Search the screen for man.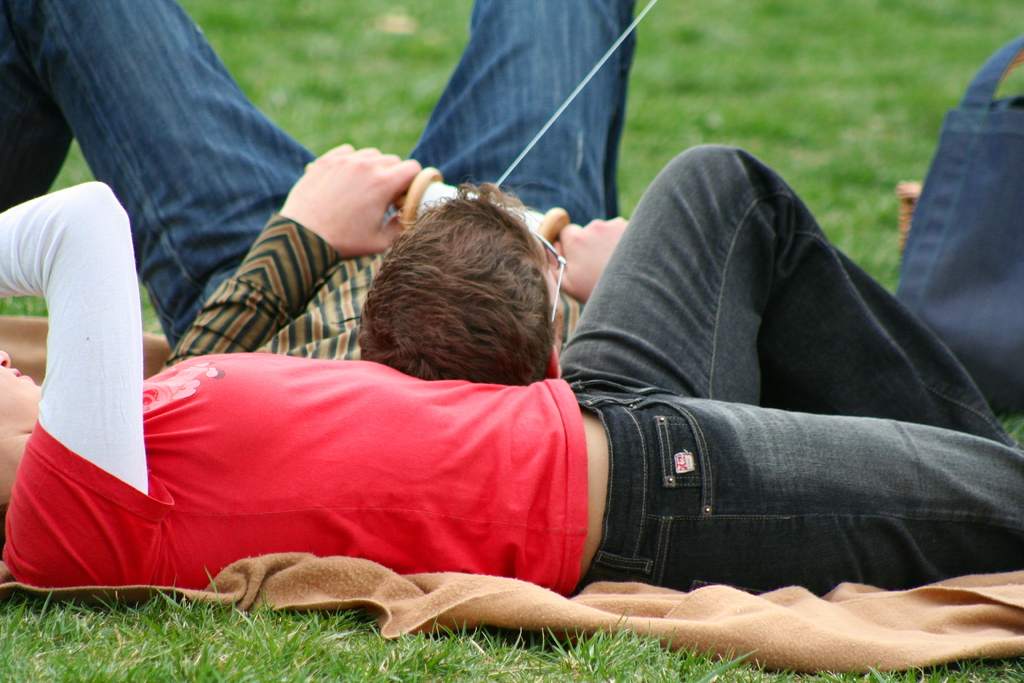
Found at l=0, t=138, r=1023, b=594.
